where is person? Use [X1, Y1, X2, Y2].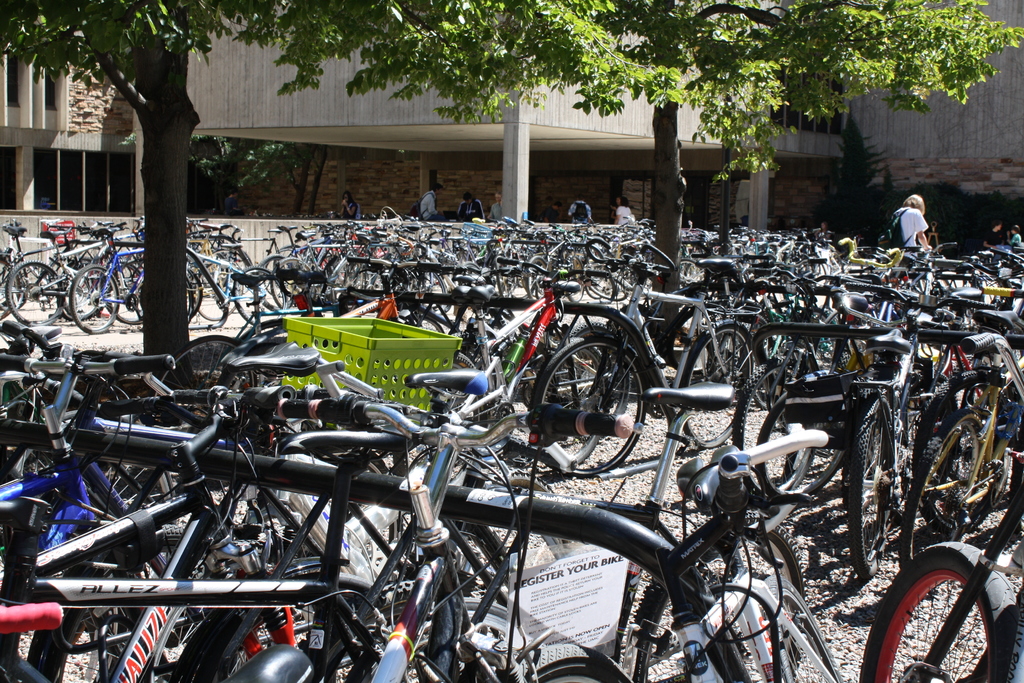
[339, 192, 358, 218].
